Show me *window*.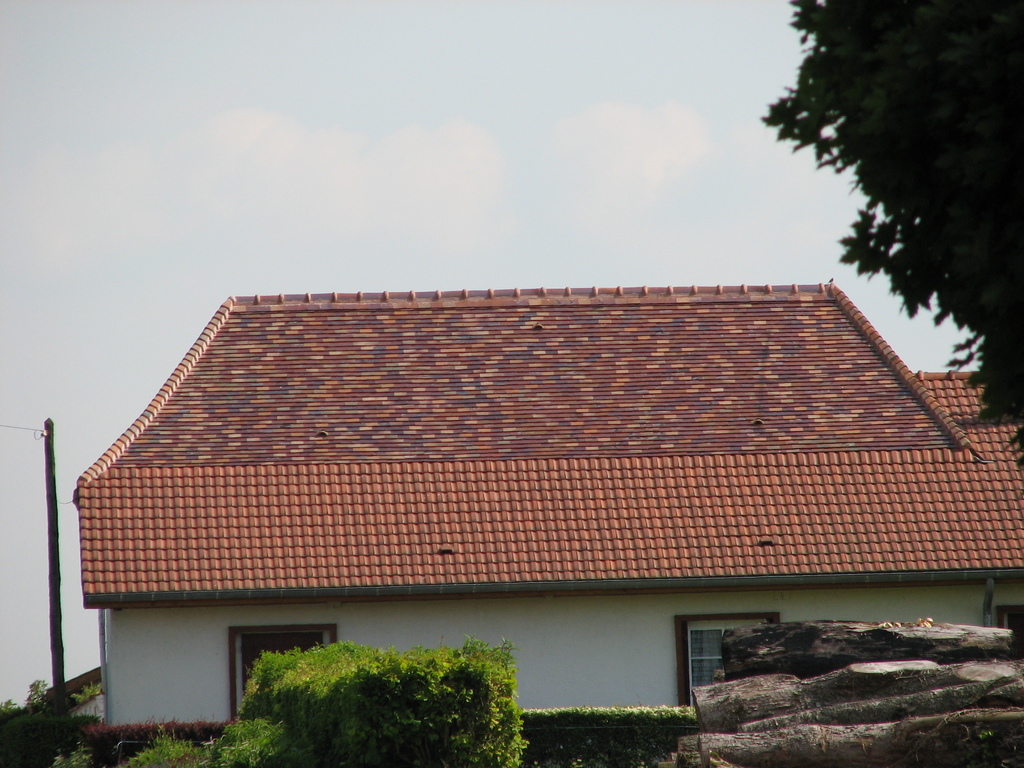
*window* is here: Rect(657, 632, 776, 699).
